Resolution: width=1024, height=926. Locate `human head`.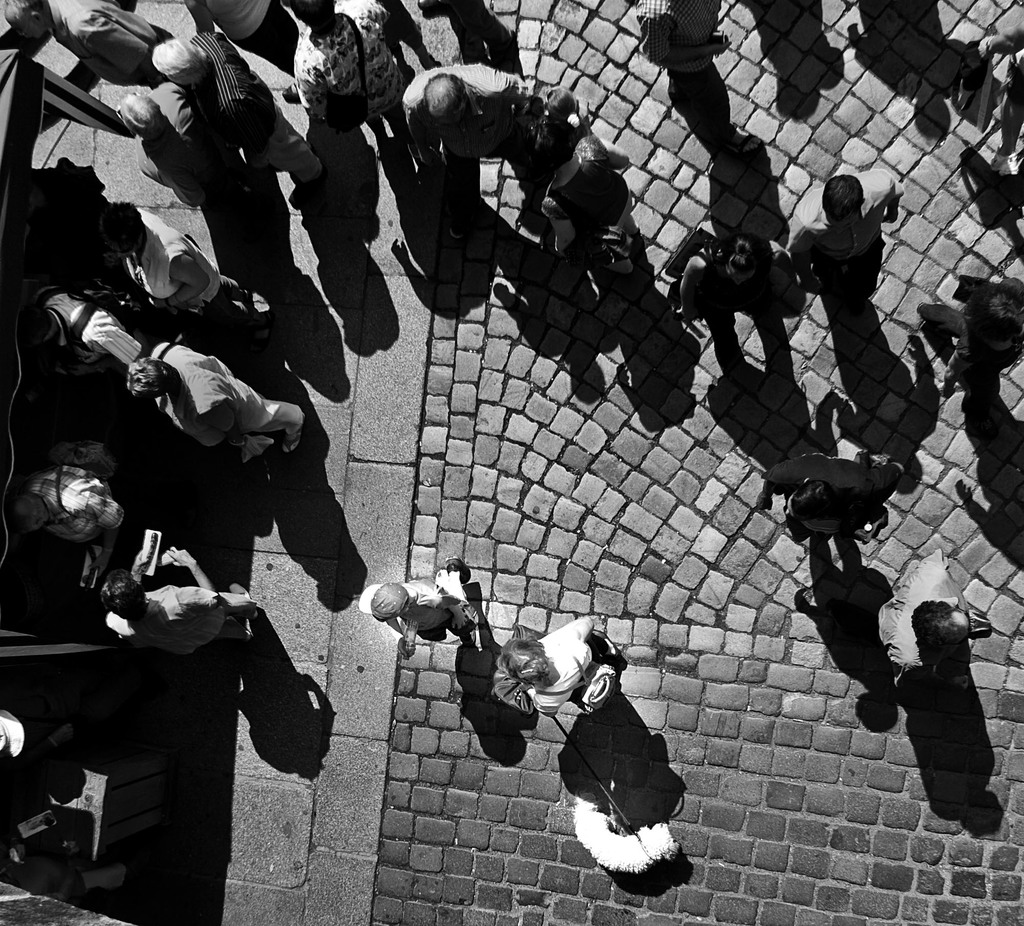
<box>22,444,115,561</box>.
